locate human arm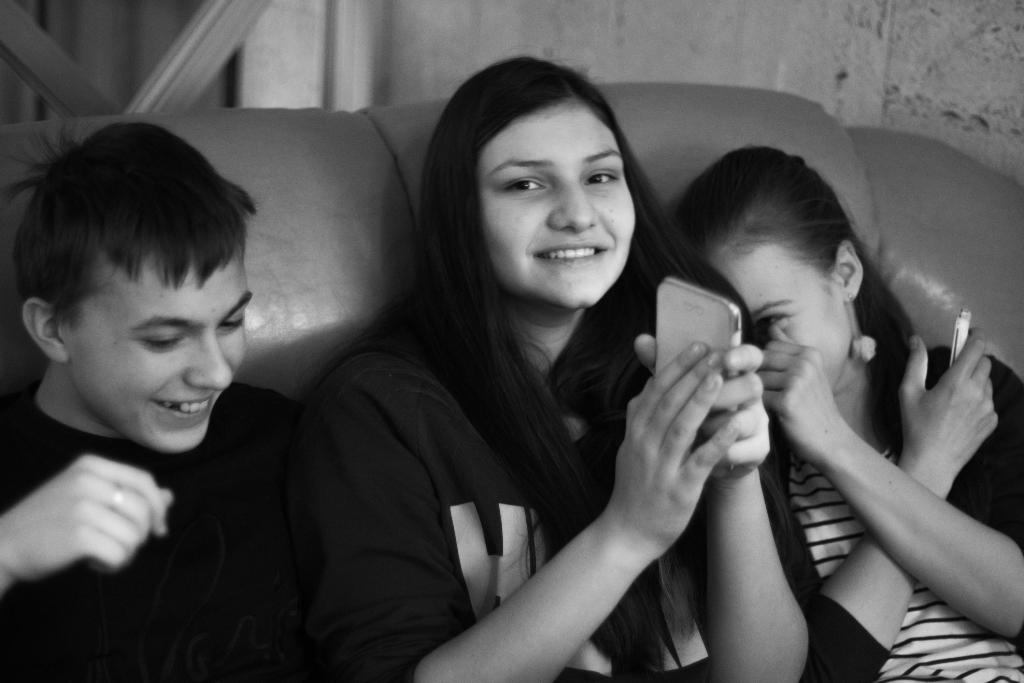
bbox=(628, 332, 813, 682)
